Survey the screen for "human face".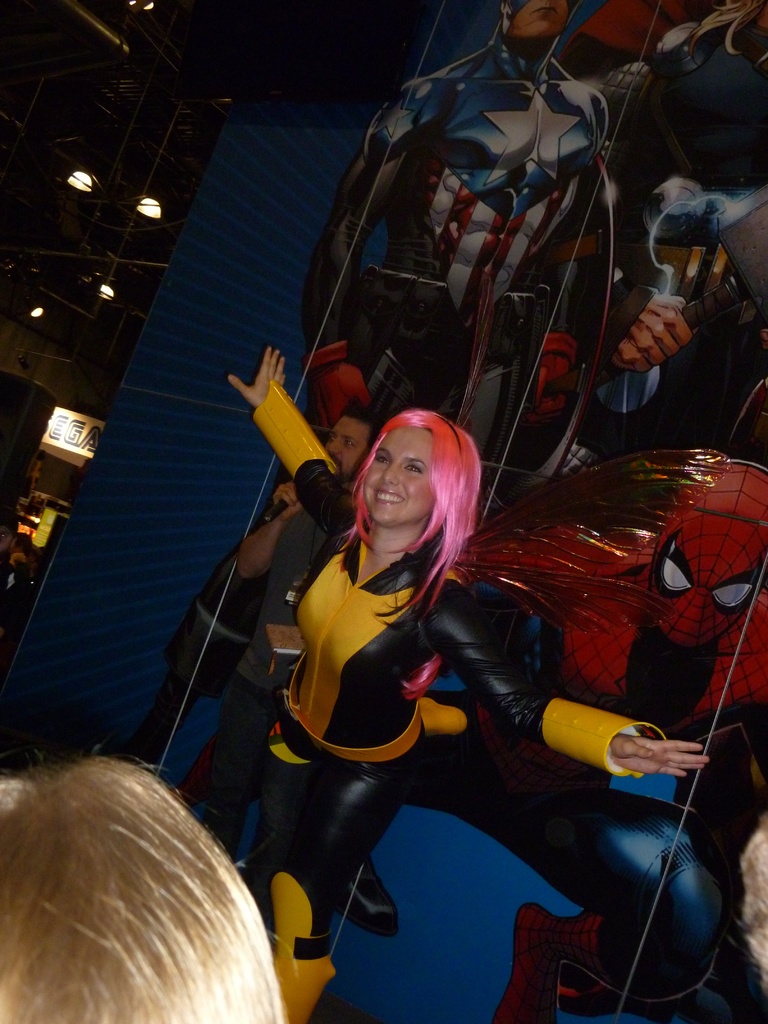
Survey found: crop(318, 414, 372, 470).
